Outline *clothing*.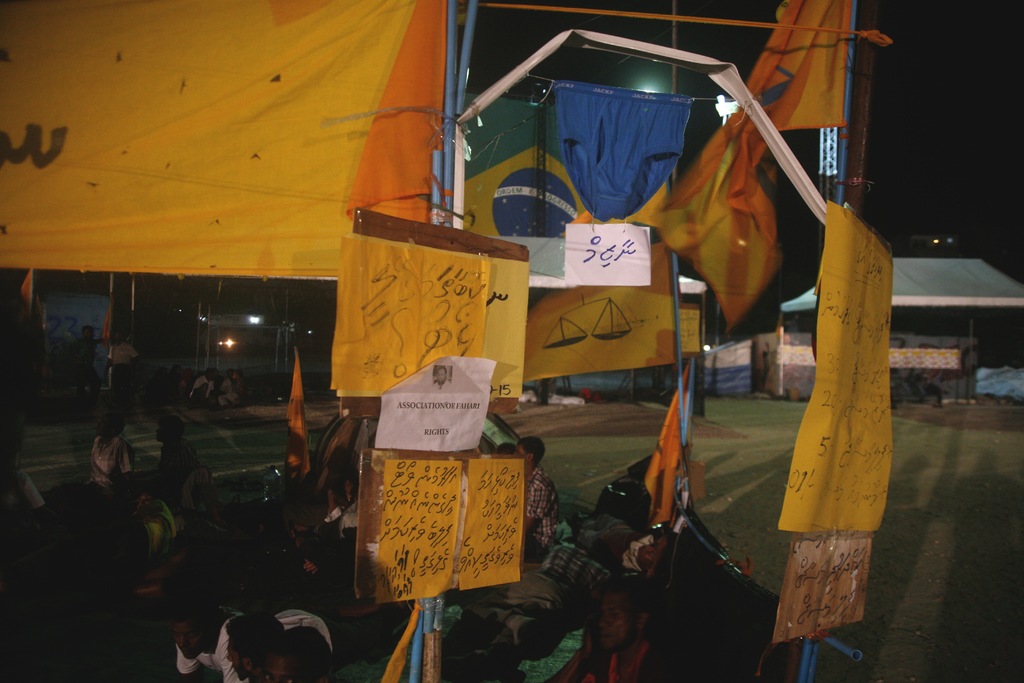
Outline: <box>571,629,663,682</box>.
